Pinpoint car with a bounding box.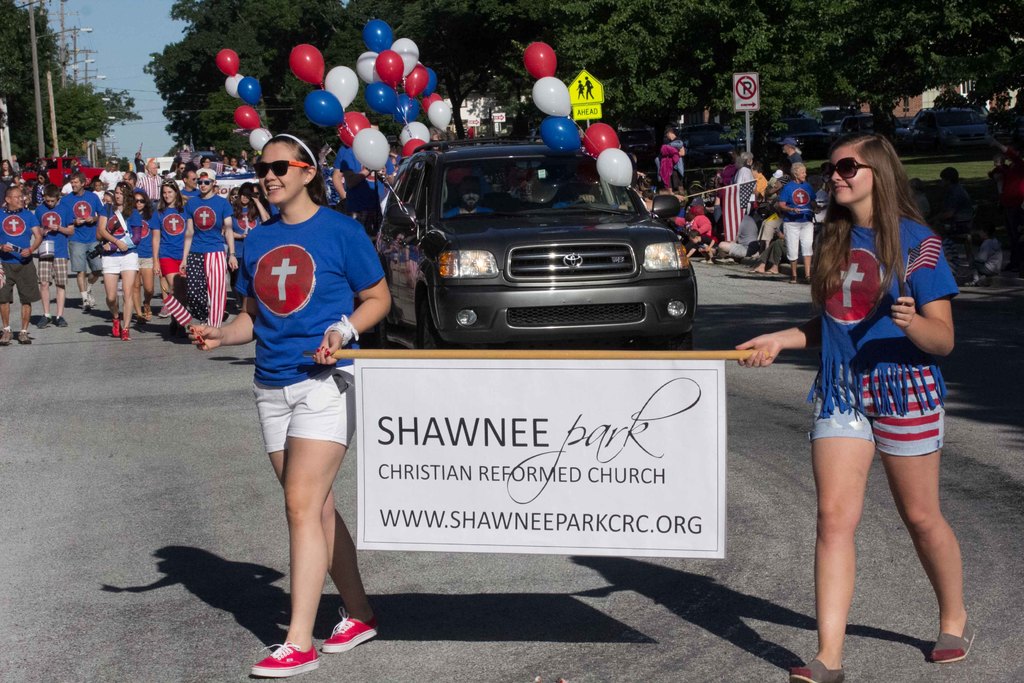
bbox(377, 140, 701, 349).
